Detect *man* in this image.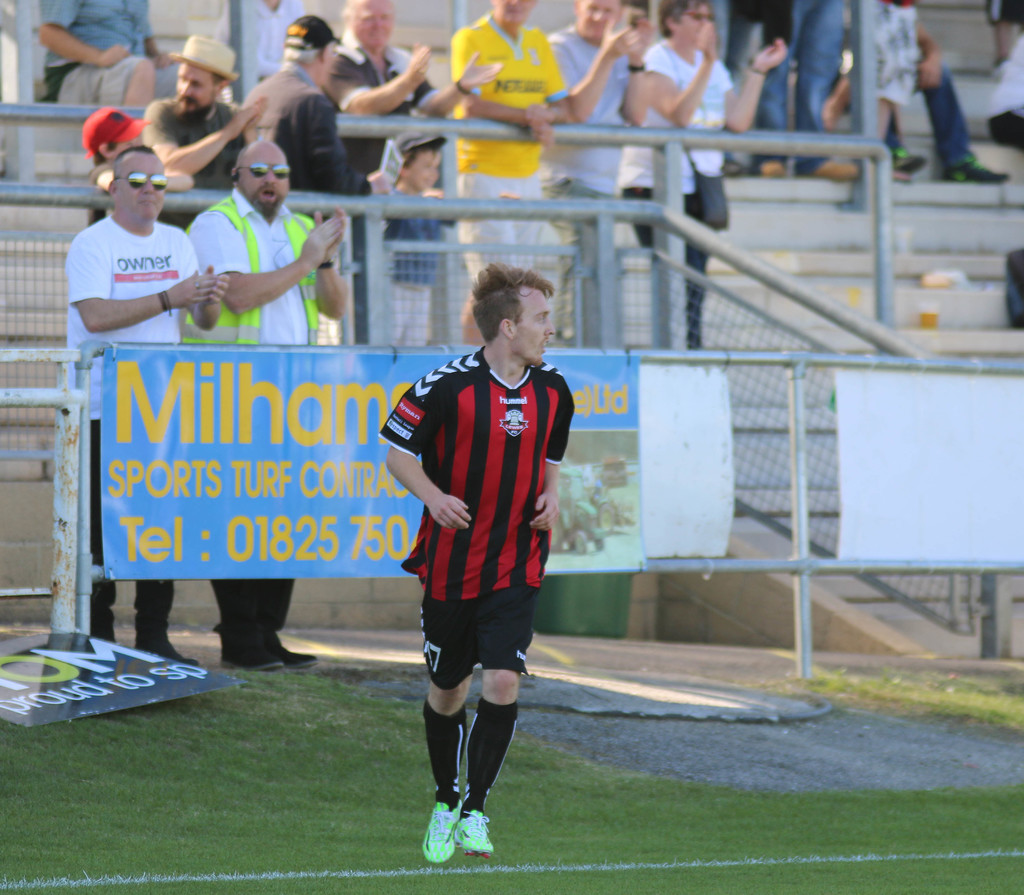
Detection: region(65, 129, 227, 668).
